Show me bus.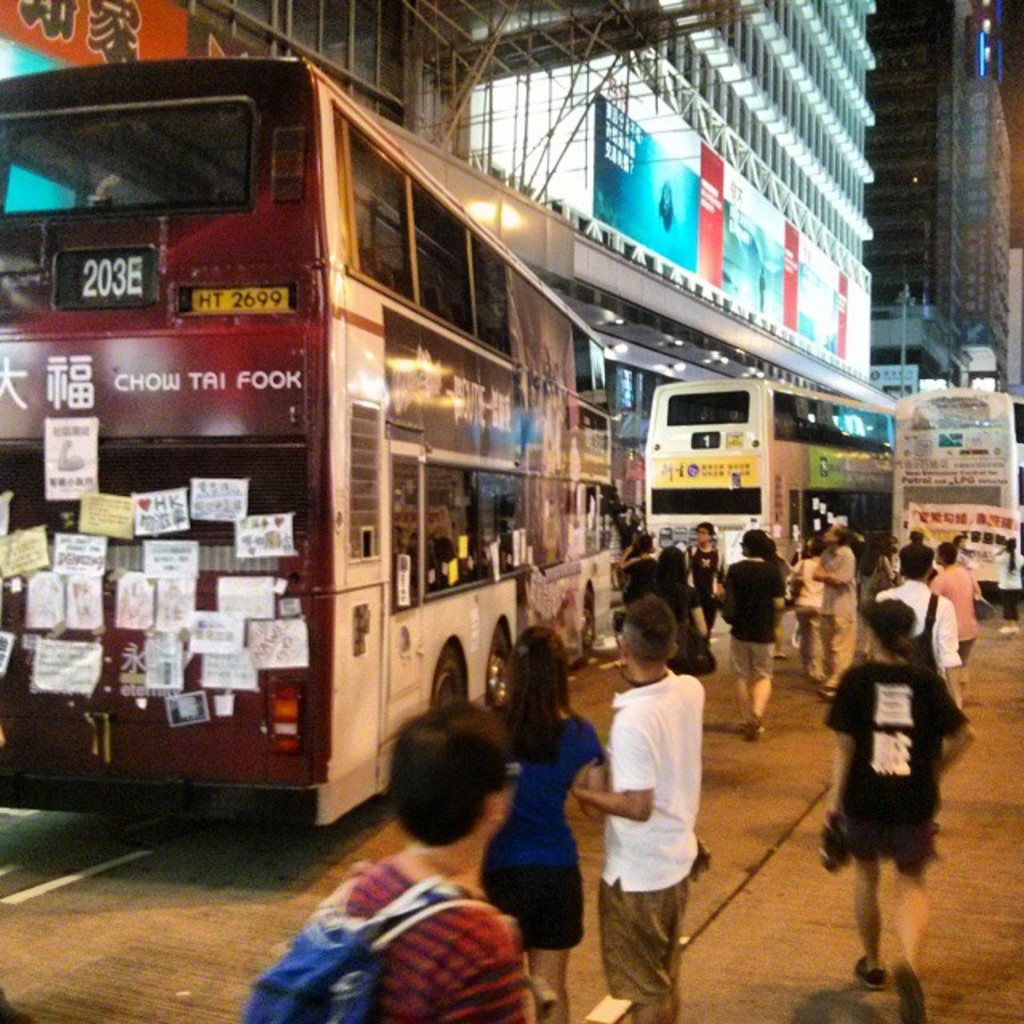
bus is here: detection(638, 379, 898, 563).
